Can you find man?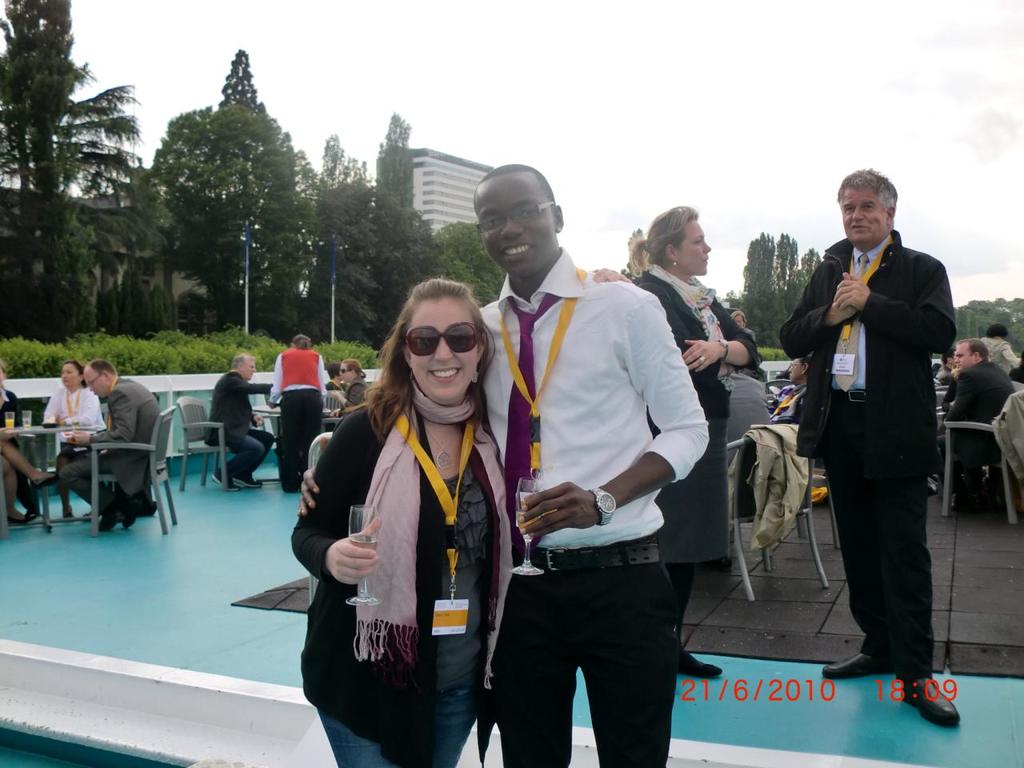
Yes, bounding box: l=775, t=358, r=805, b=424.
